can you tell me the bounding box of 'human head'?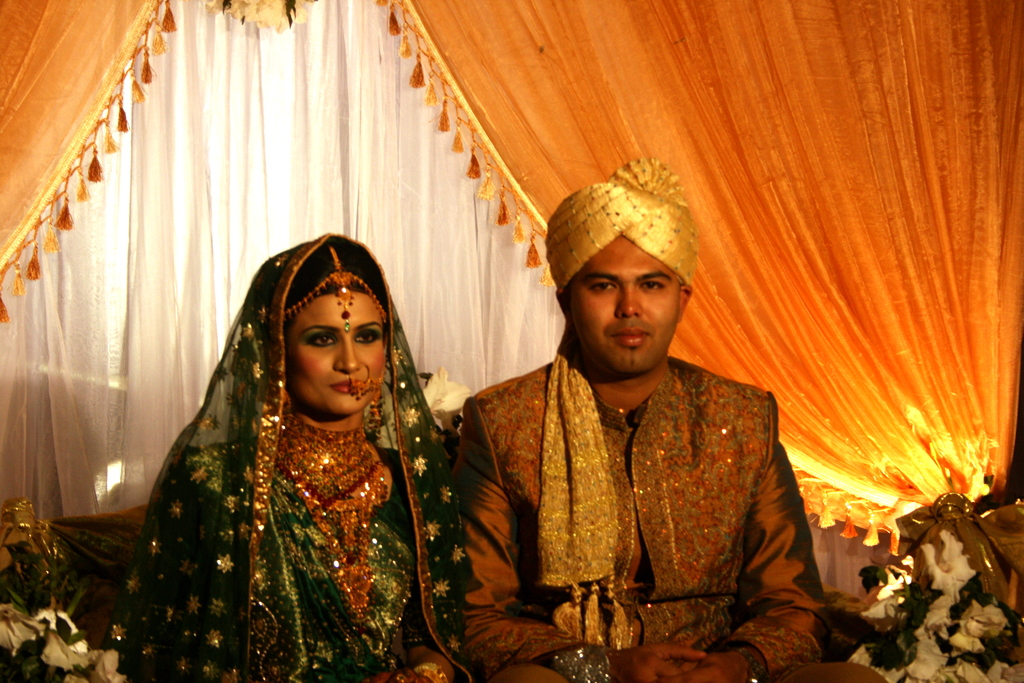
[540,181,699,374].
